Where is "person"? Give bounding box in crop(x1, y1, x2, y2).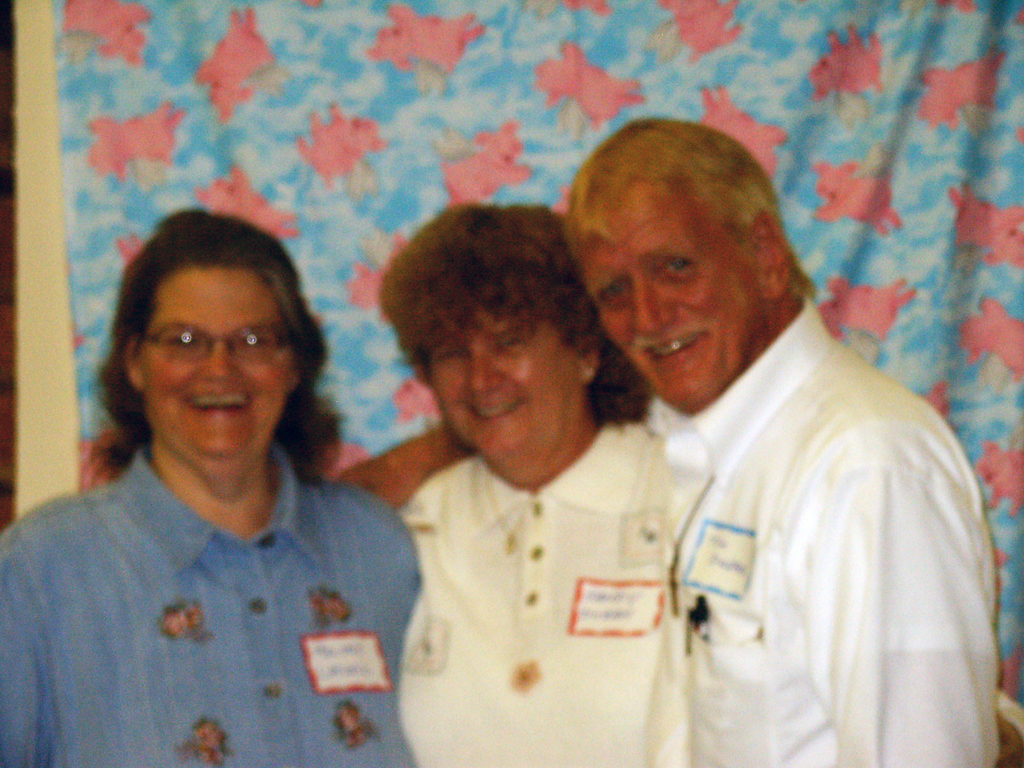
crop(384, 198, 694, 767).
